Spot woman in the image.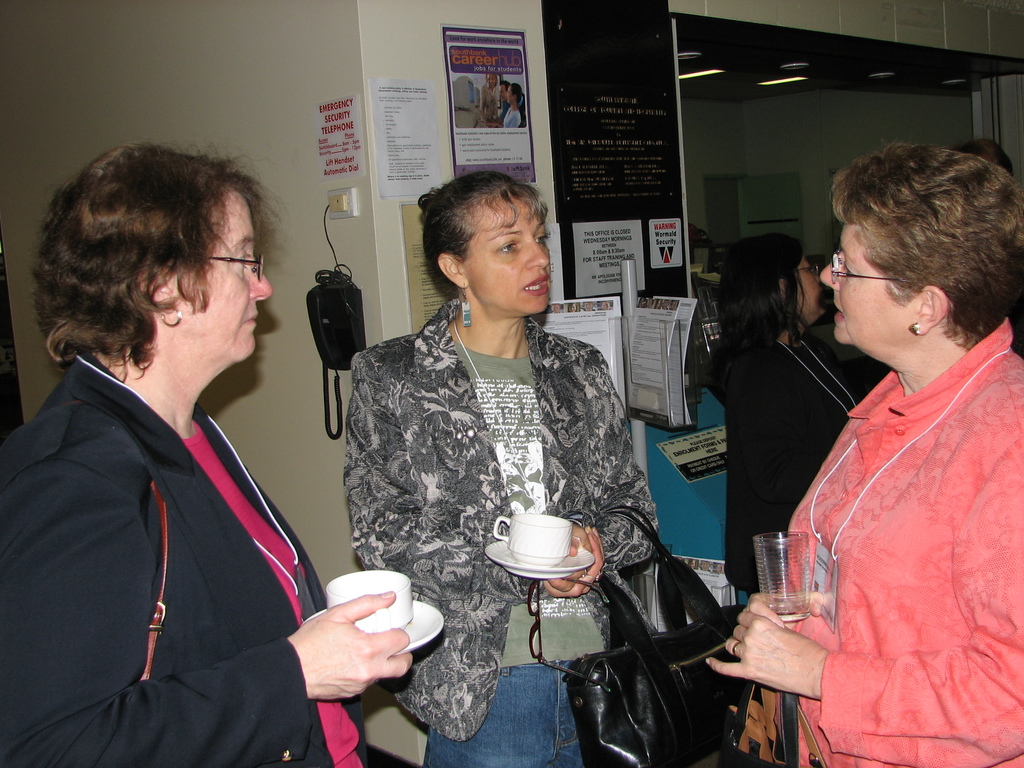
woman found at detection(703, 142, 1023, 767).
